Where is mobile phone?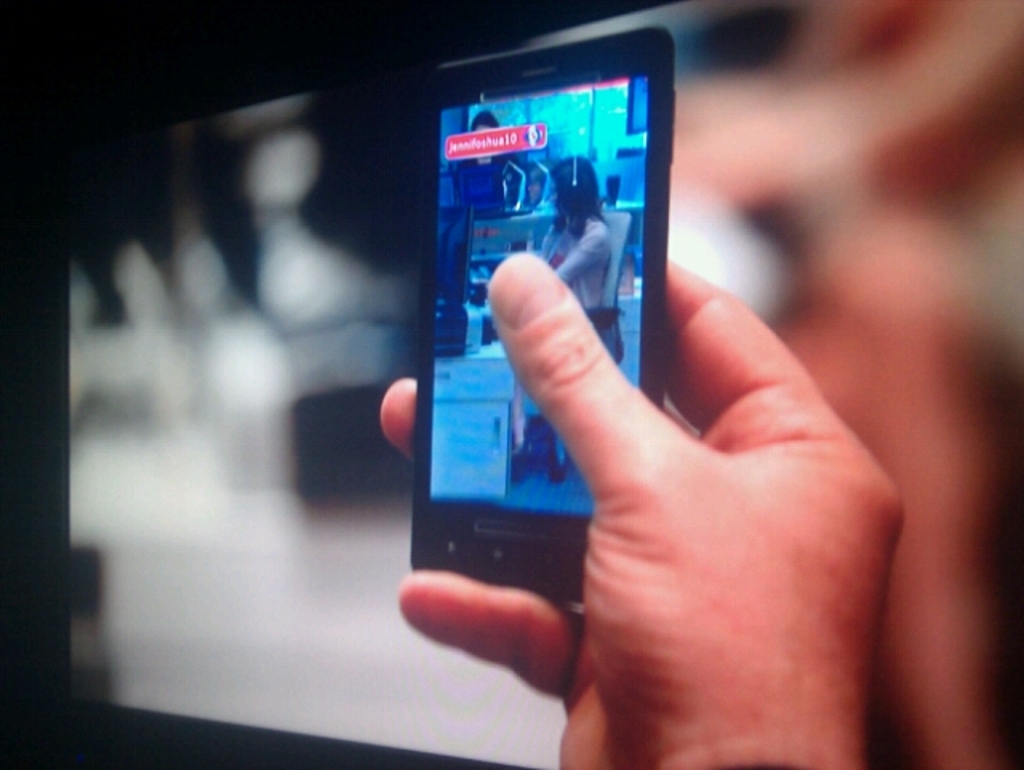
(left=405, top=30, right=677, bottom=612).
